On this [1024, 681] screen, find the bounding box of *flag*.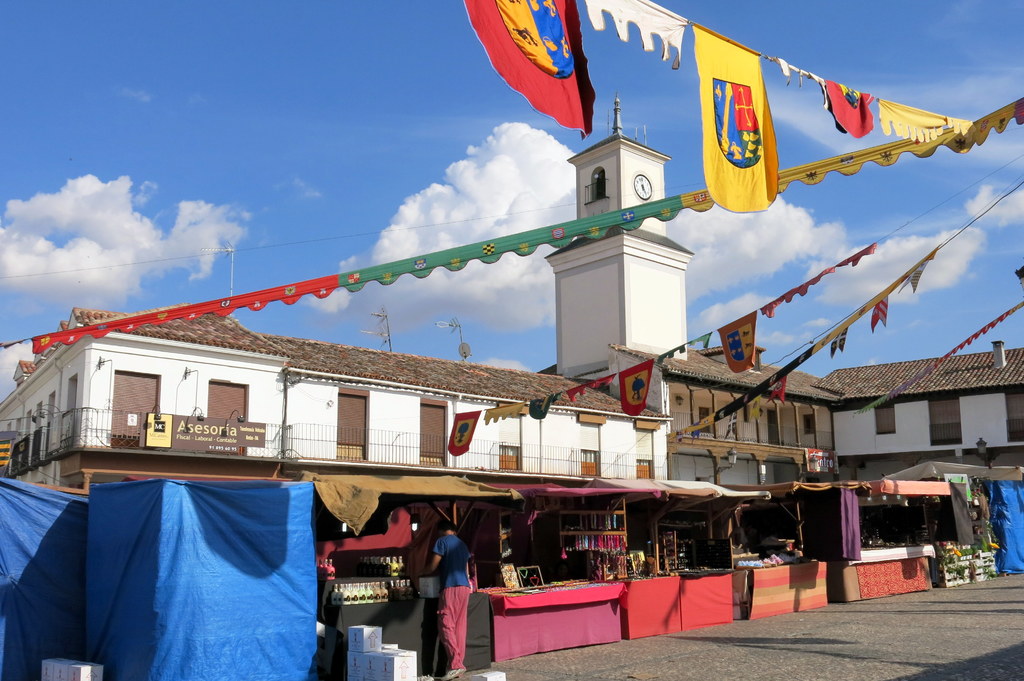
Bounding box: 815 78 872 137.
